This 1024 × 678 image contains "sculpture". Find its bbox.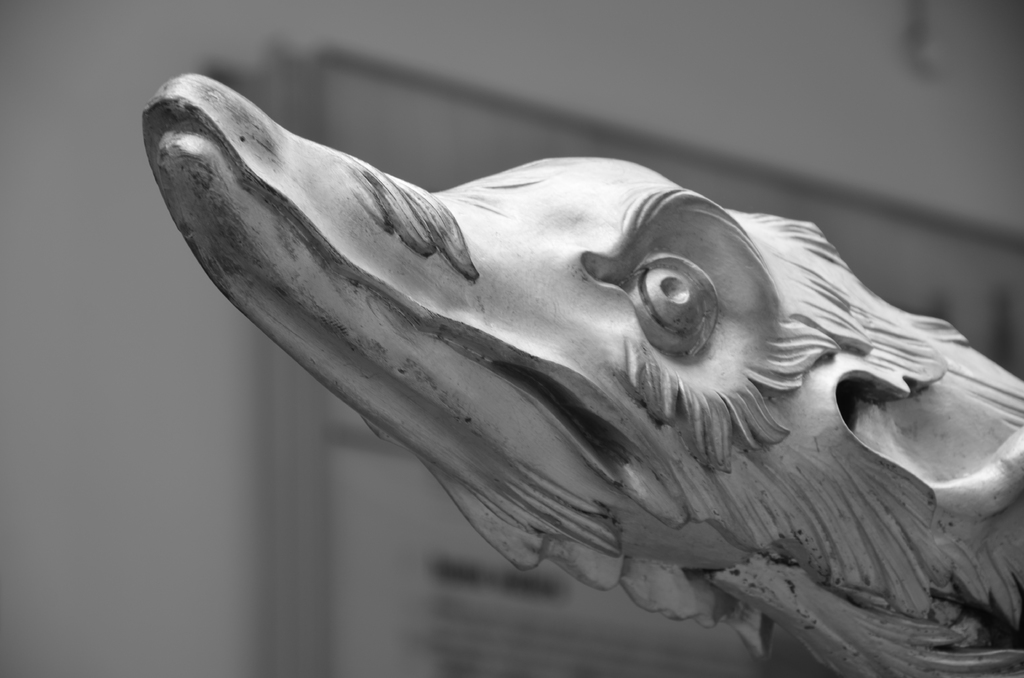
pyautogui.locateOnScreen(110, 108, 976, 672).
